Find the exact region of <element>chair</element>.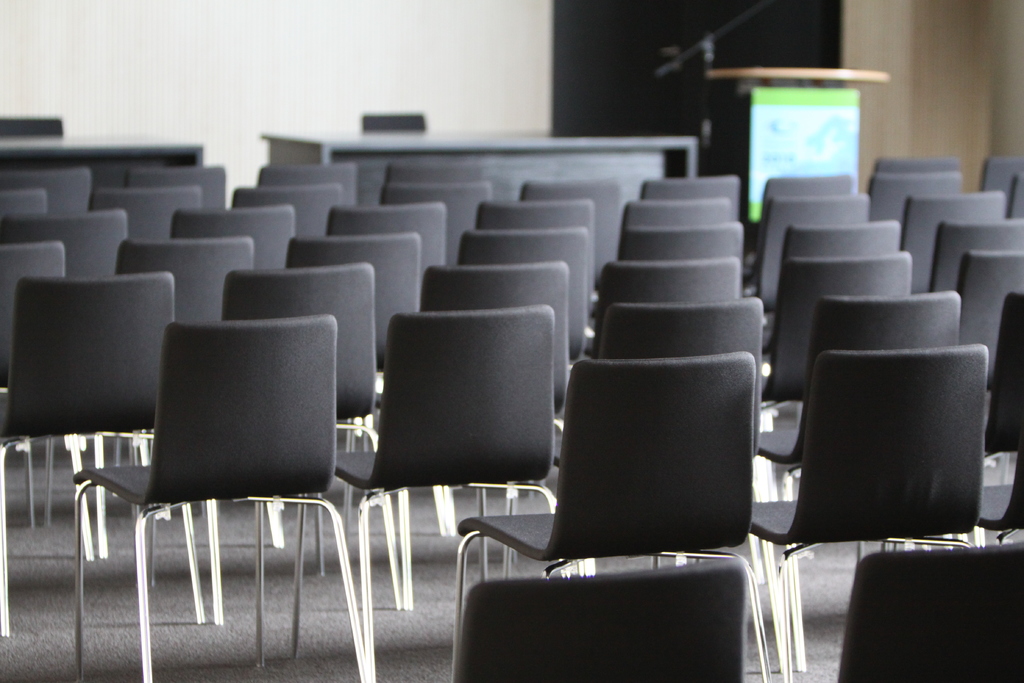
Exact region: box(0, 241, 65, 531).
